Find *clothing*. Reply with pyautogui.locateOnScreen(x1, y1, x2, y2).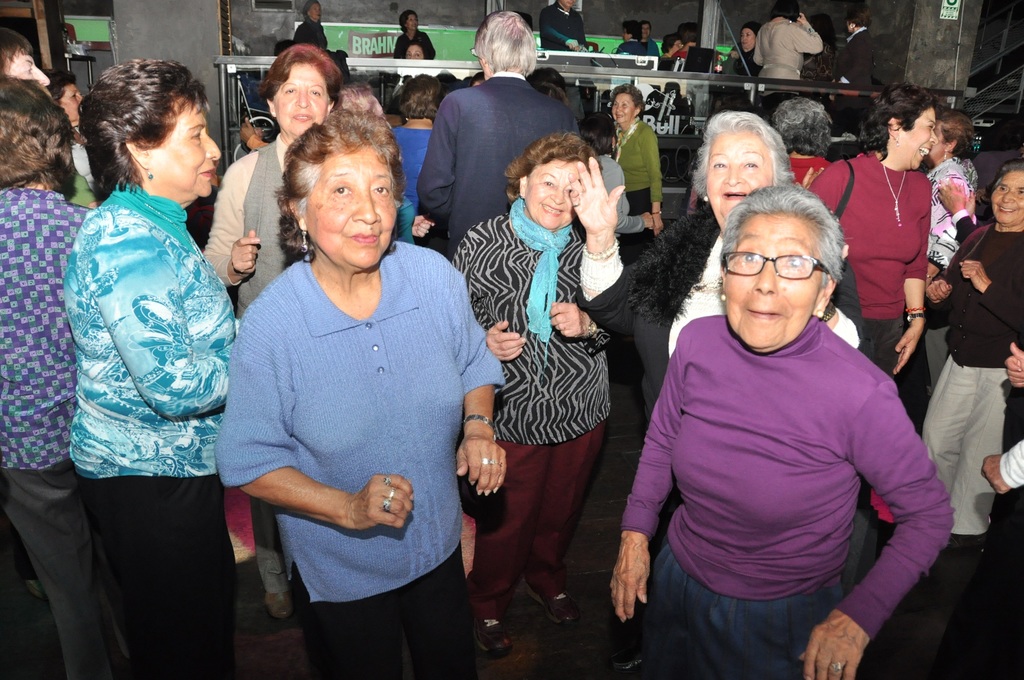
pyautogui.locateOnScreen(733, 42, 763, 77).
